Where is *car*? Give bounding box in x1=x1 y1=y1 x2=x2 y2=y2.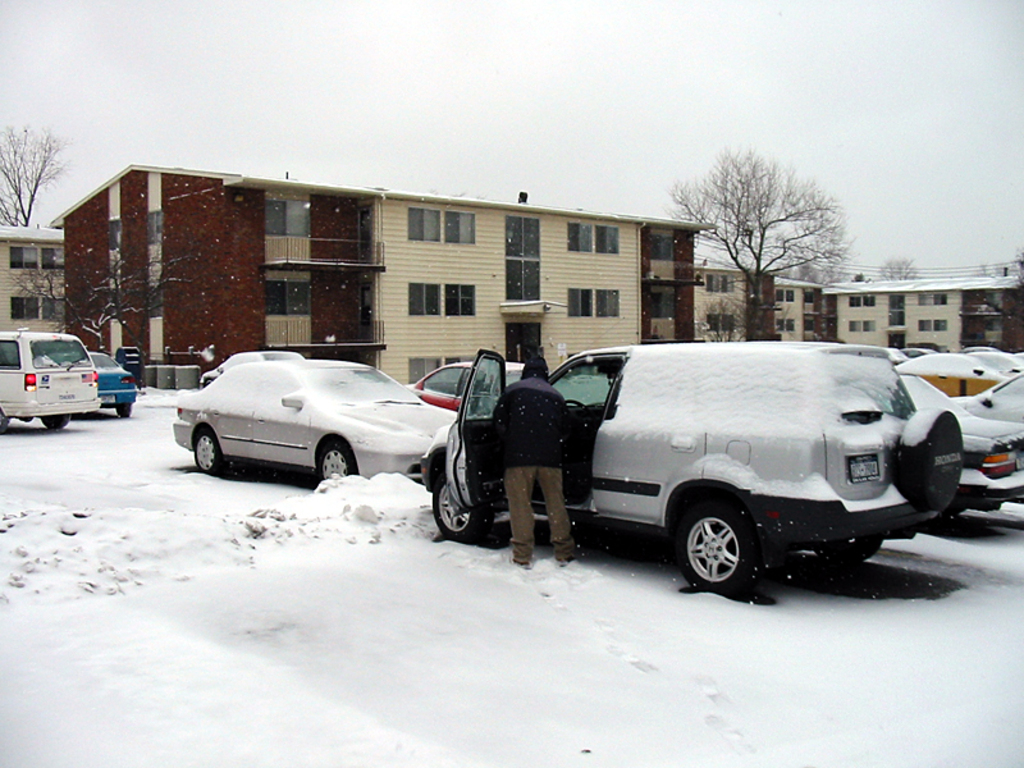
x1=966 y1=376 x2=1023 y2=420.
